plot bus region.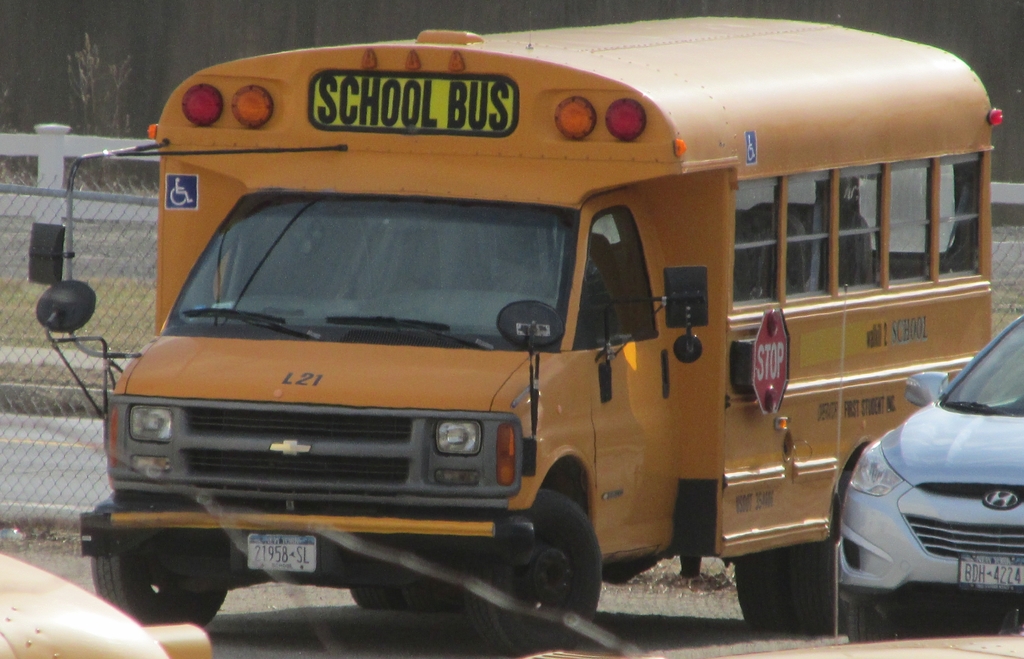
Plotted at left=26, top=17, right=1003, bottom=658.
